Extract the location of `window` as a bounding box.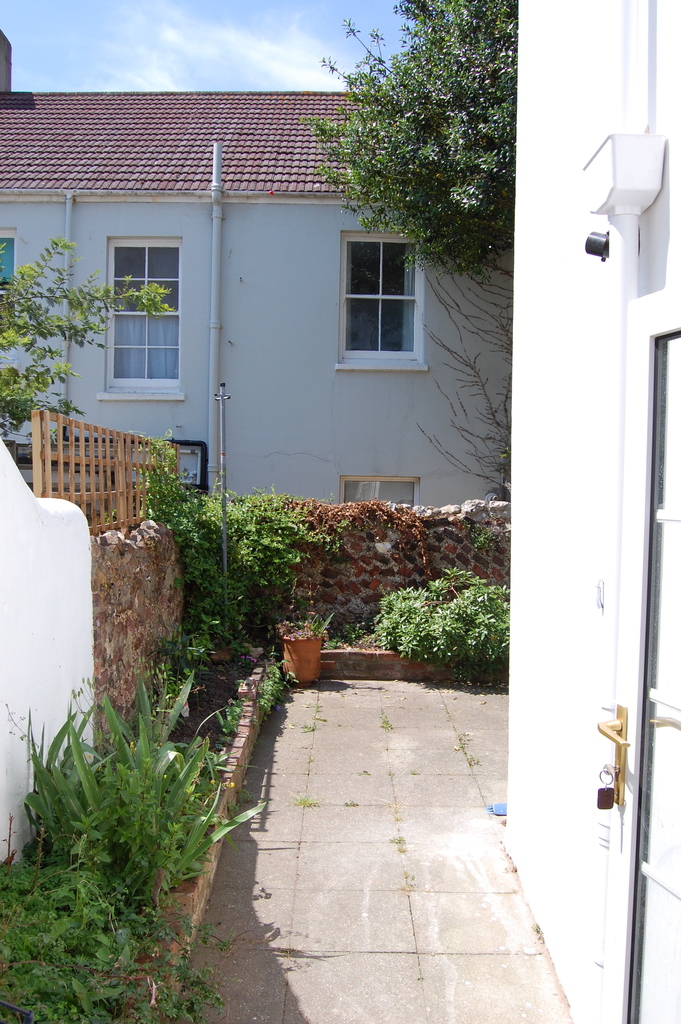
x1=109, y1=239, x2=189, y2=399.
